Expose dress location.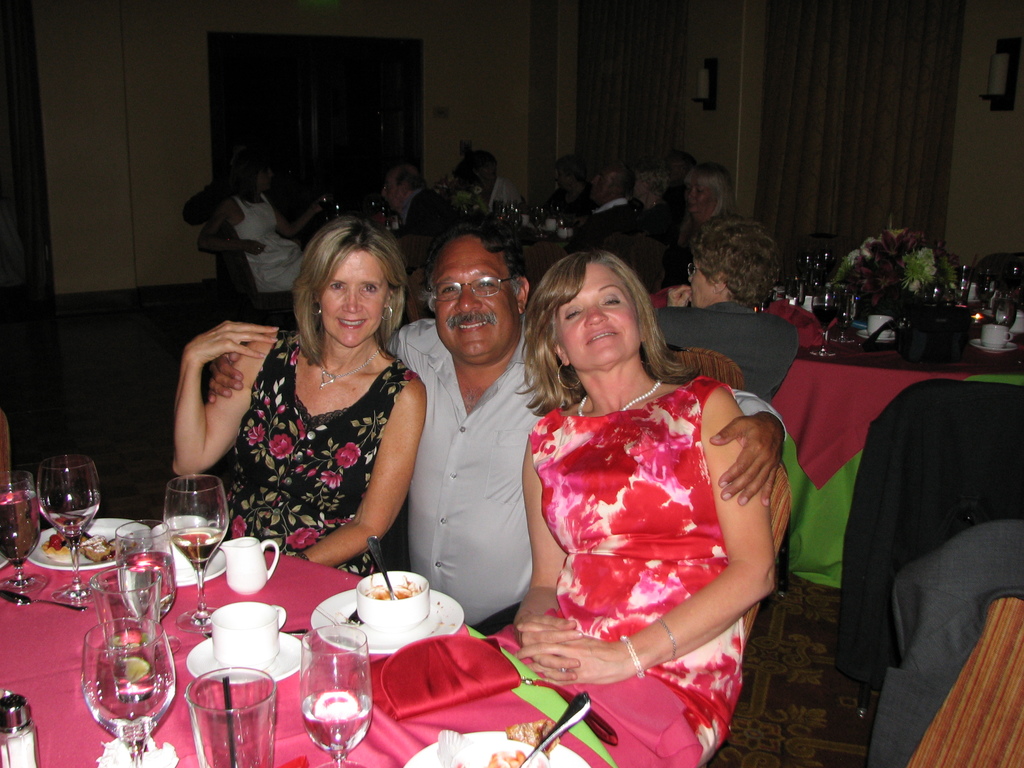
Exposed at (x1=531, y1=373, x2=735, y2=757).
